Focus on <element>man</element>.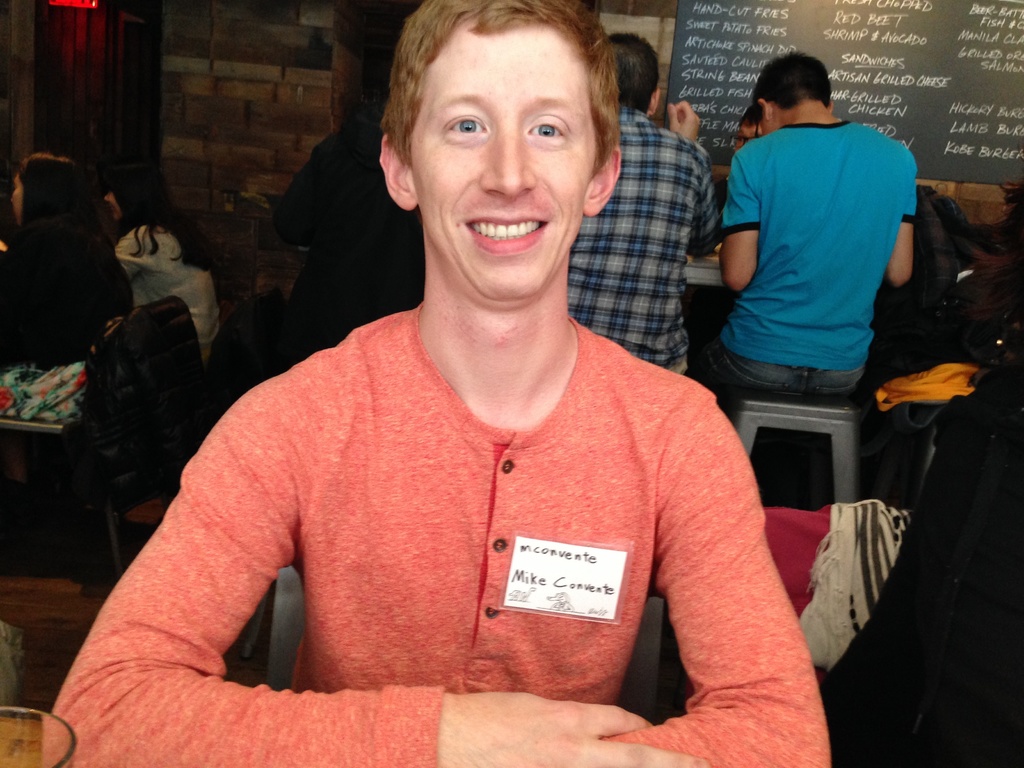
Focused at Rect(726, 47, 920, 394).
